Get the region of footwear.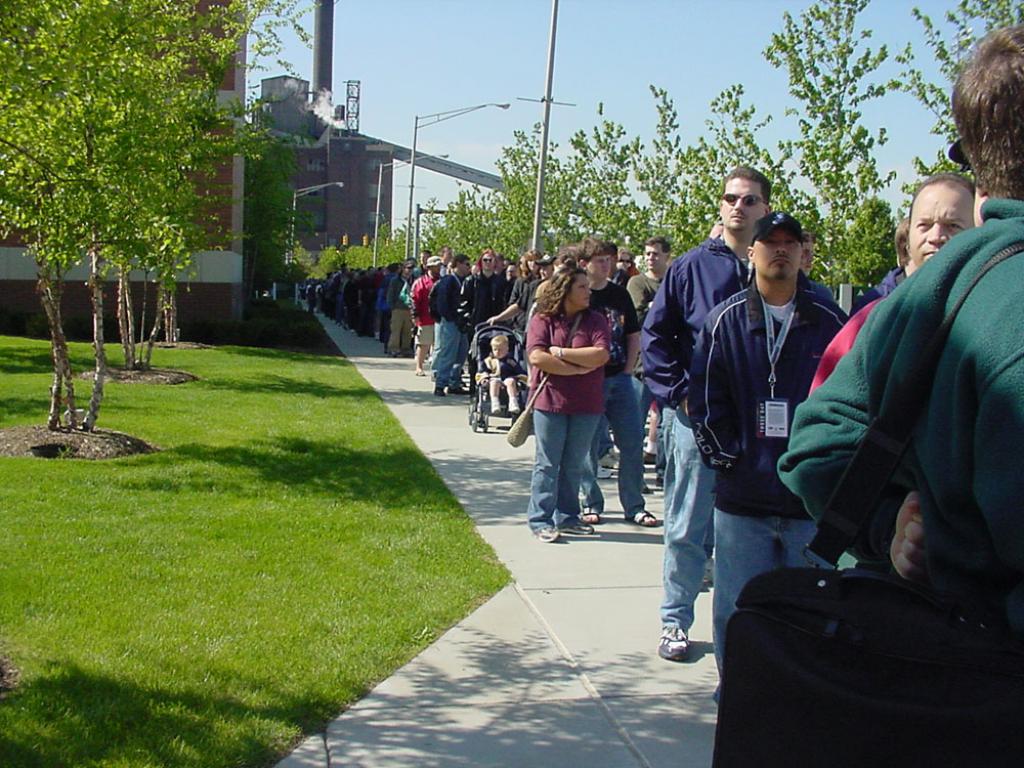
<region>447, 386, 472, 394</region>.
